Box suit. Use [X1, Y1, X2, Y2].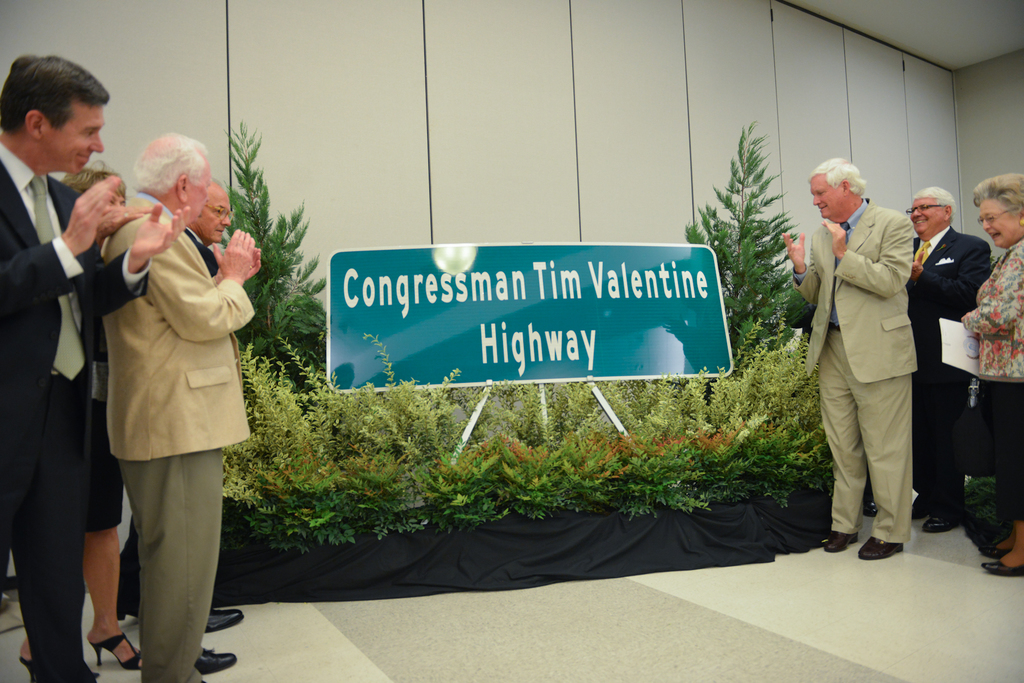
[6, 111, 119, 650].
